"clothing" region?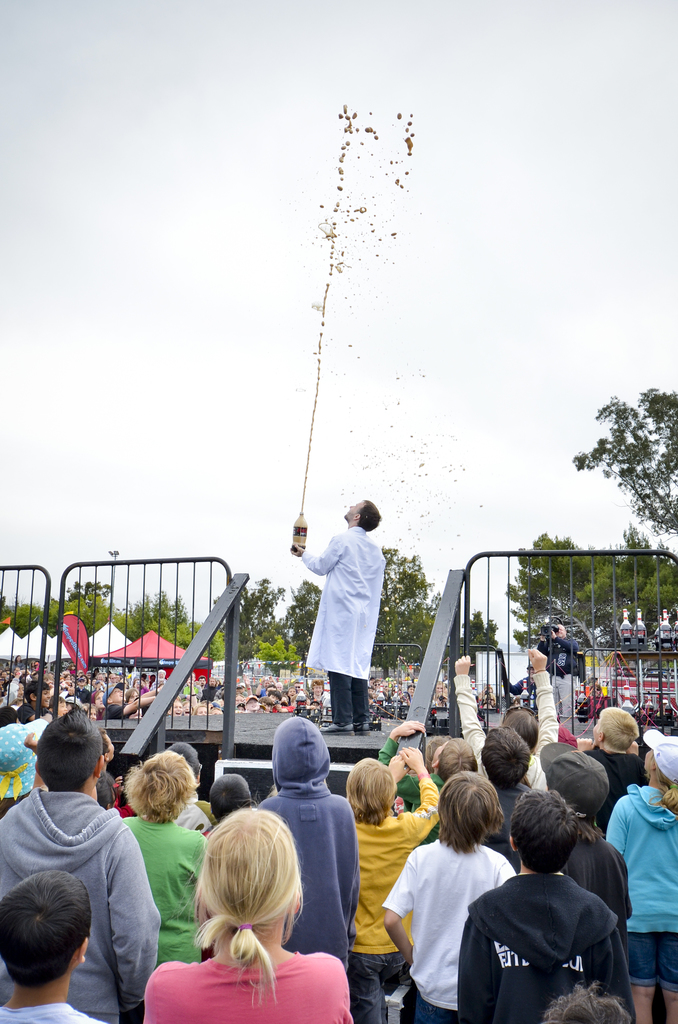
box(576, 738, 652, 834)
